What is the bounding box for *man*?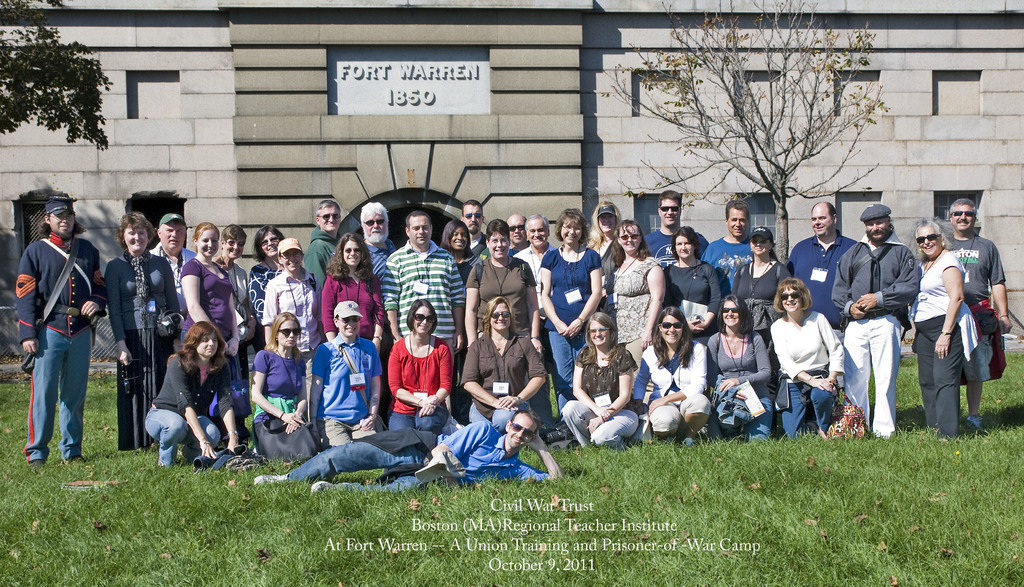
bbox=[833, 204, 918, 438].
